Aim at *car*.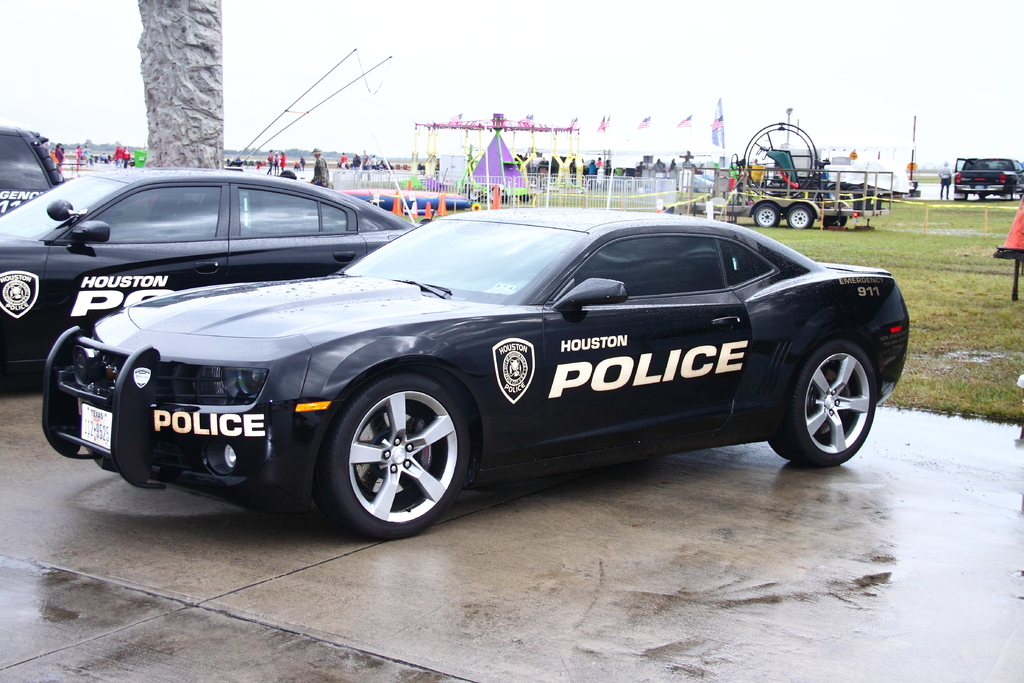
Aimed at 952 158 1023 200.
